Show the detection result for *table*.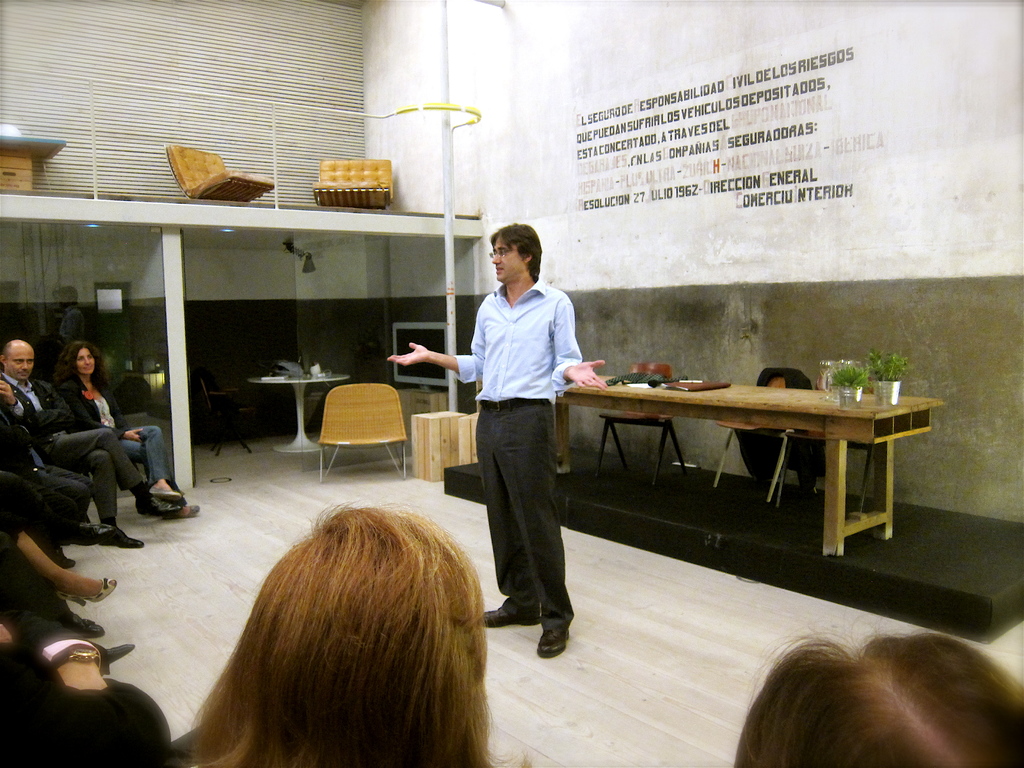
[477,371,945,556].
